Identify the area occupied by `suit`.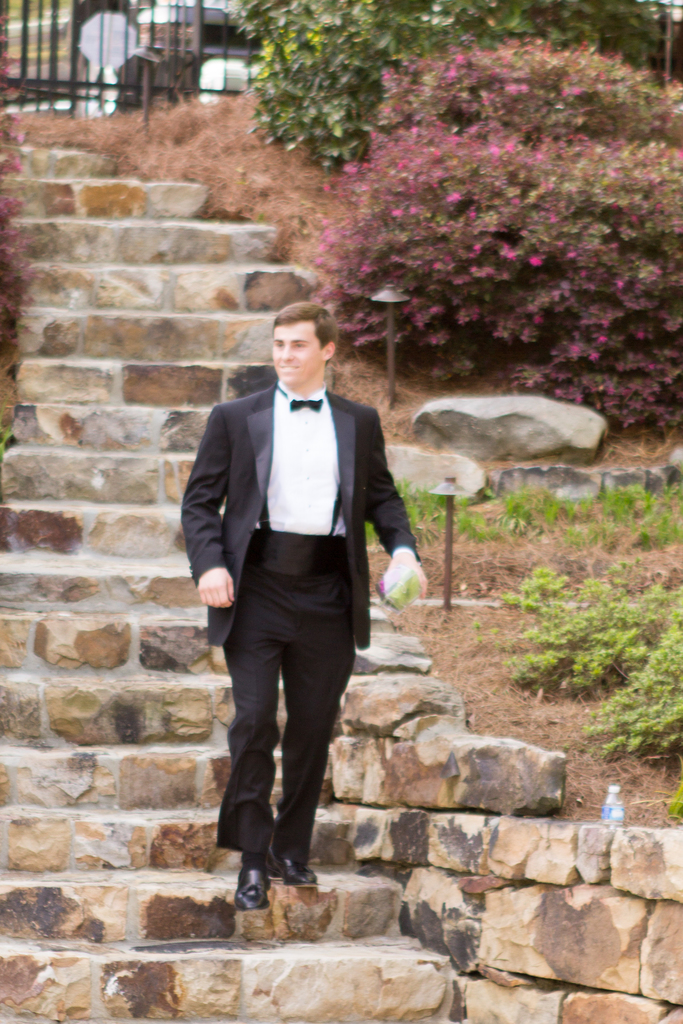
Area: {"x1": 178, "y1": 290, "x2": 420, "y2": 733}.
